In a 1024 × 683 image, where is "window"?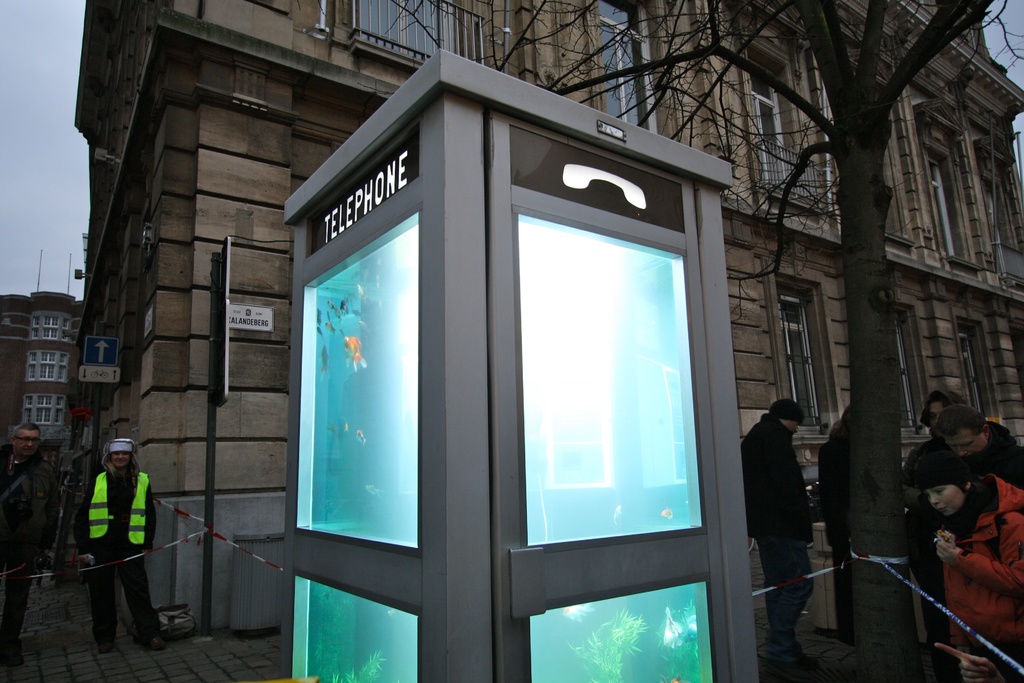
region(891, 293, 937, 445).
